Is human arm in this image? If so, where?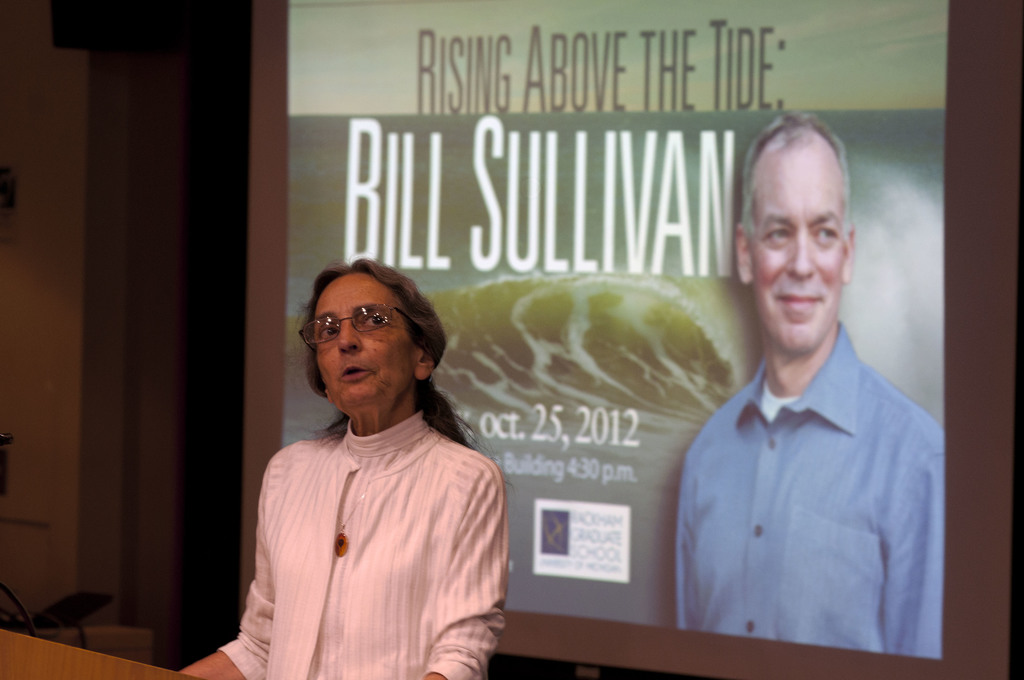
Yes, at (left=670, top=473, right=695, bottom=648).
